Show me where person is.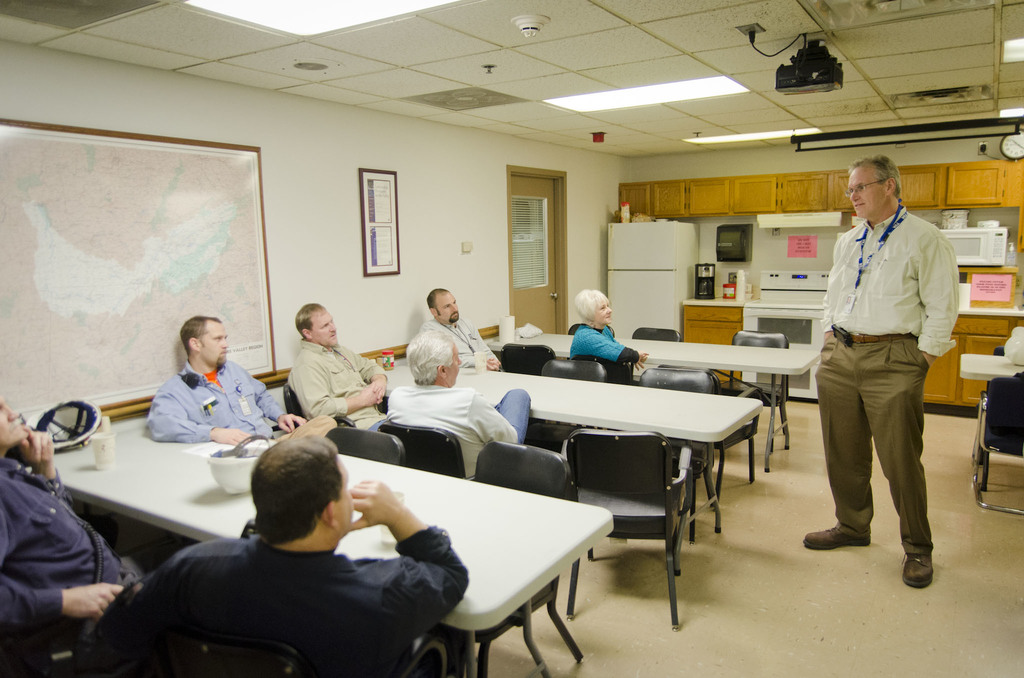
person is at box=[289, 301, 387, 431].
